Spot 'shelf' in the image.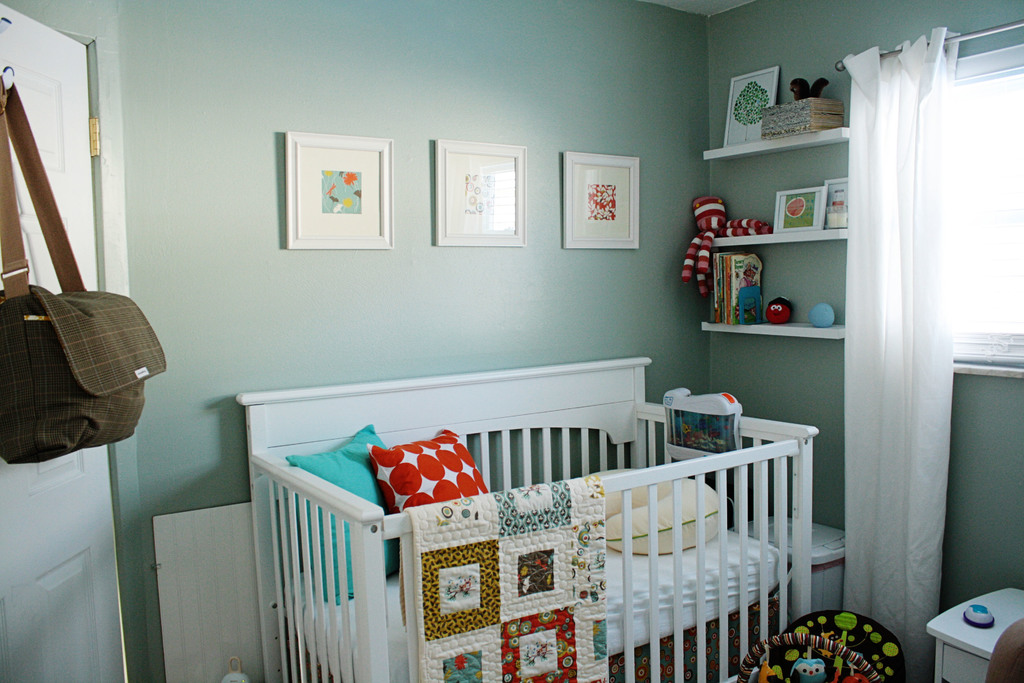
'shelf' found at bbox=(700, 126, 849, 341).
